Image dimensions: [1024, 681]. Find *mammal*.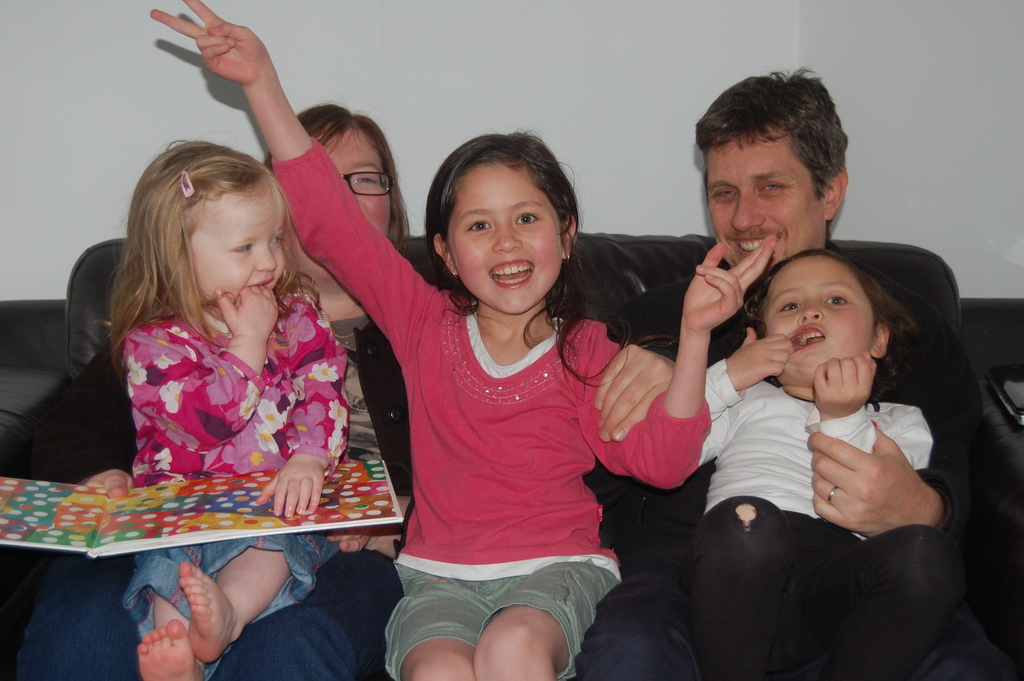
Rect(15, 103, 413, 680).
